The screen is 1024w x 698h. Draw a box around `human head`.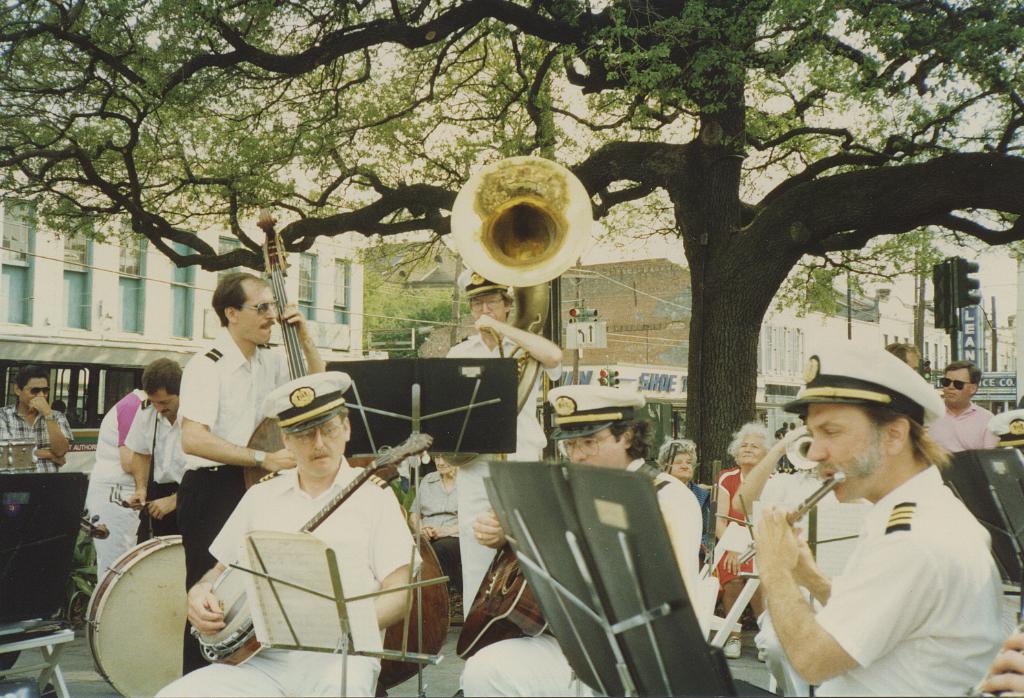
x1=138 y1=358 x2=184 y2=415.
